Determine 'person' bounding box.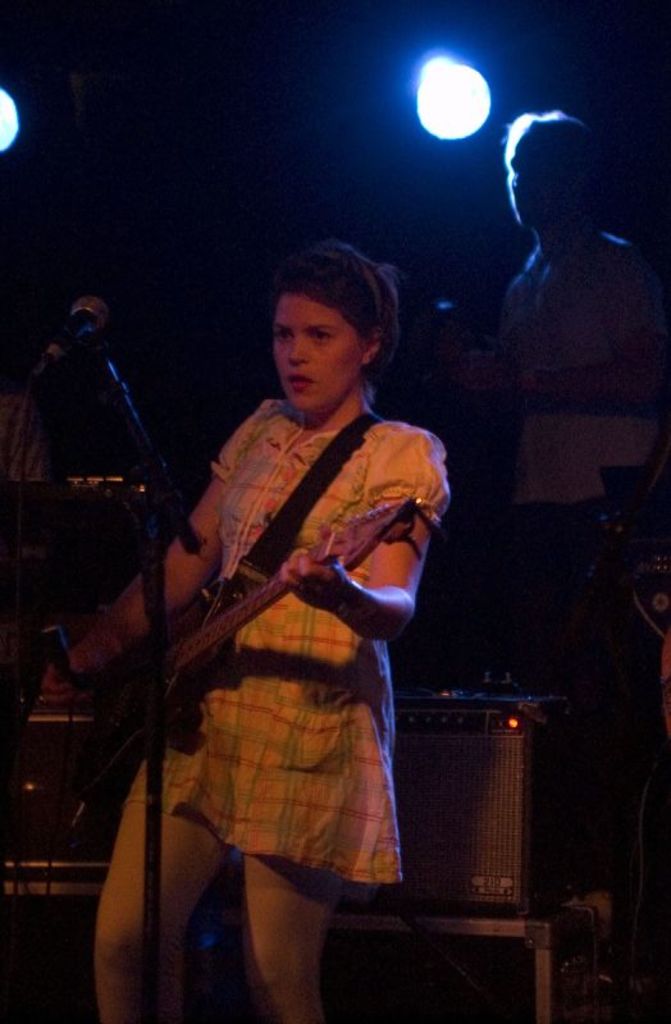
Determined: box=[458, 105, 670, 504].
